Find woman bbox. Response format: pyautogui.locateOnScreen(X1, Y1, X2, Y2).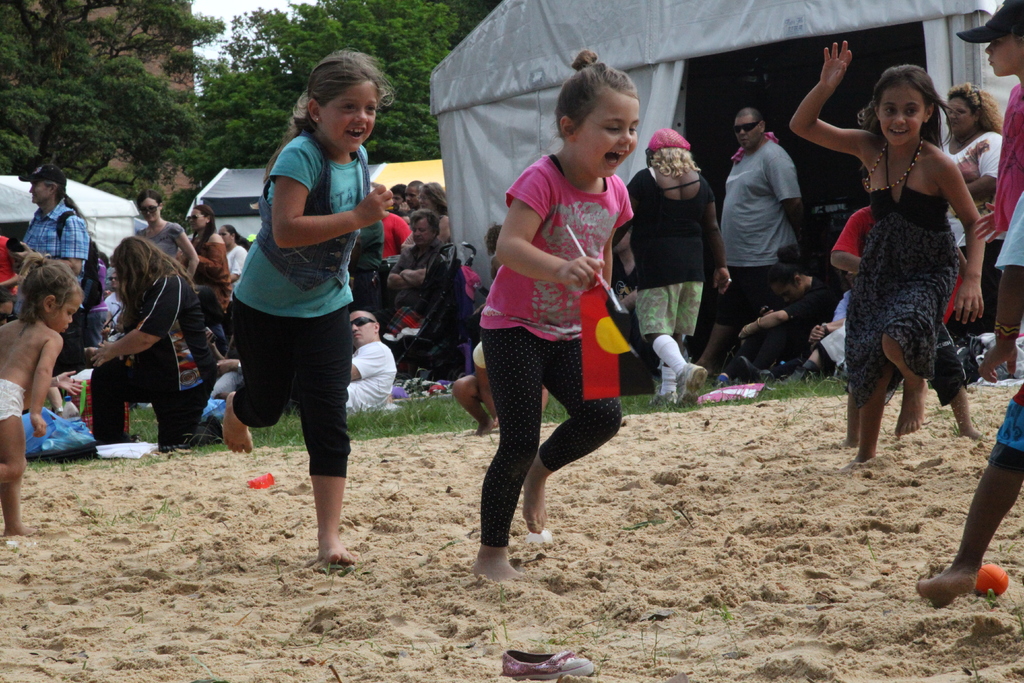
pyautogui.locateOnScreen(219, 224, 248, 288).
